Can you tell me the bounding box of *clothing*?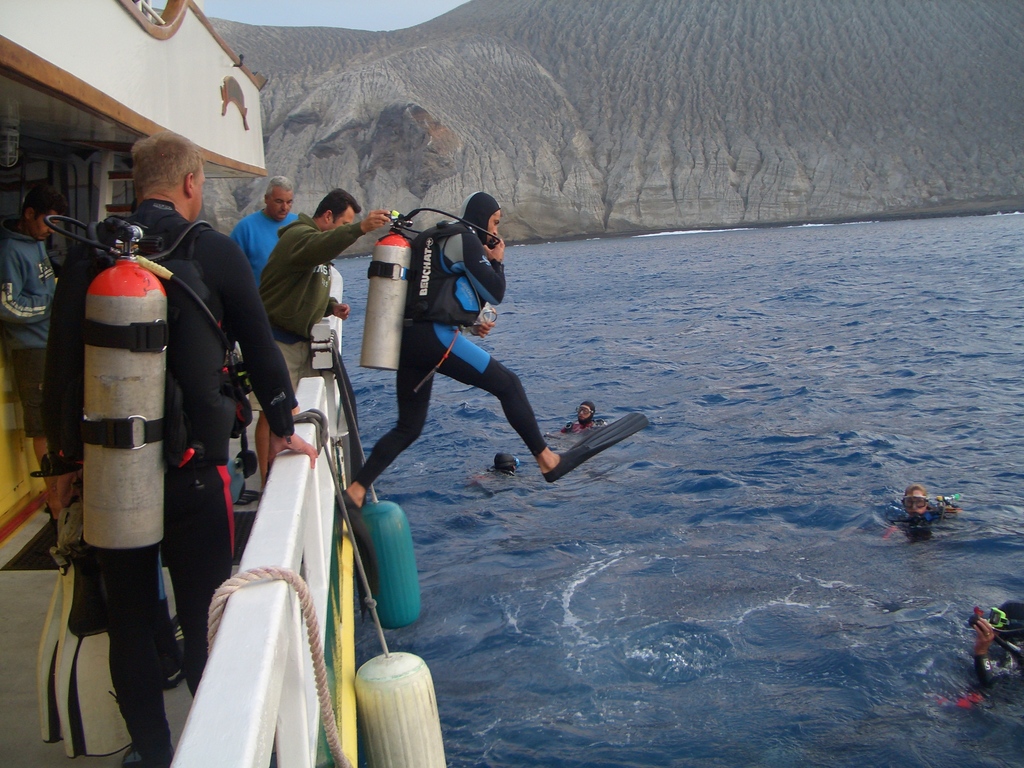
<box>39,200,298,767</box>.
